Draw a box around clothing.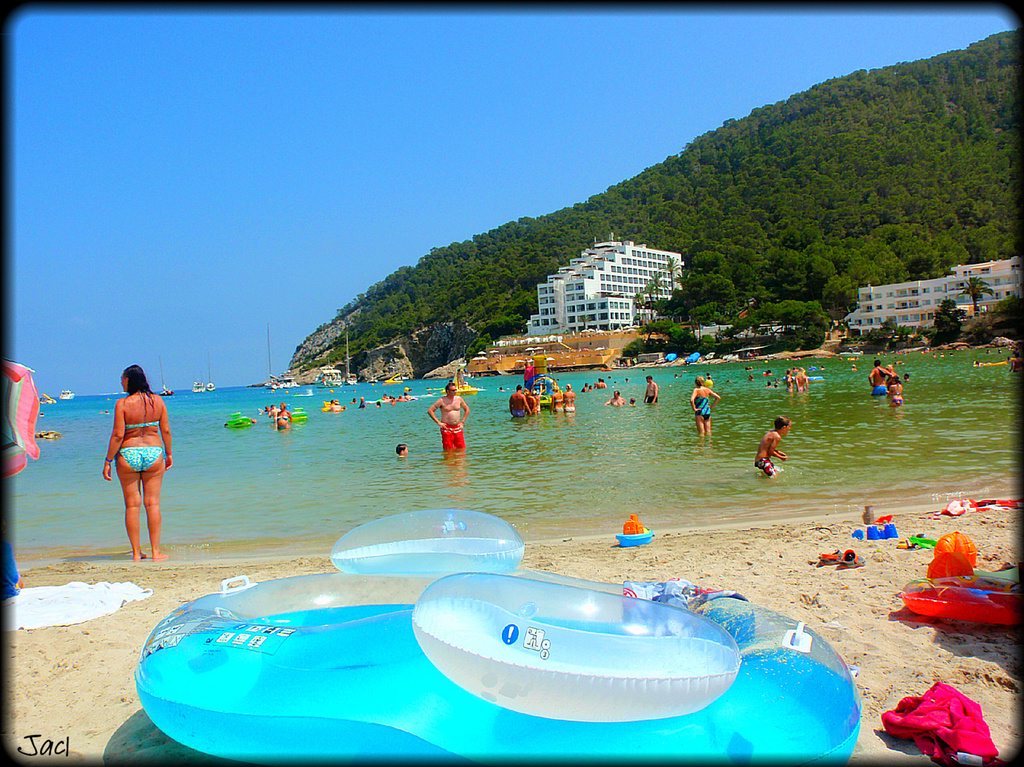
region(872, 385, 889, 401).
